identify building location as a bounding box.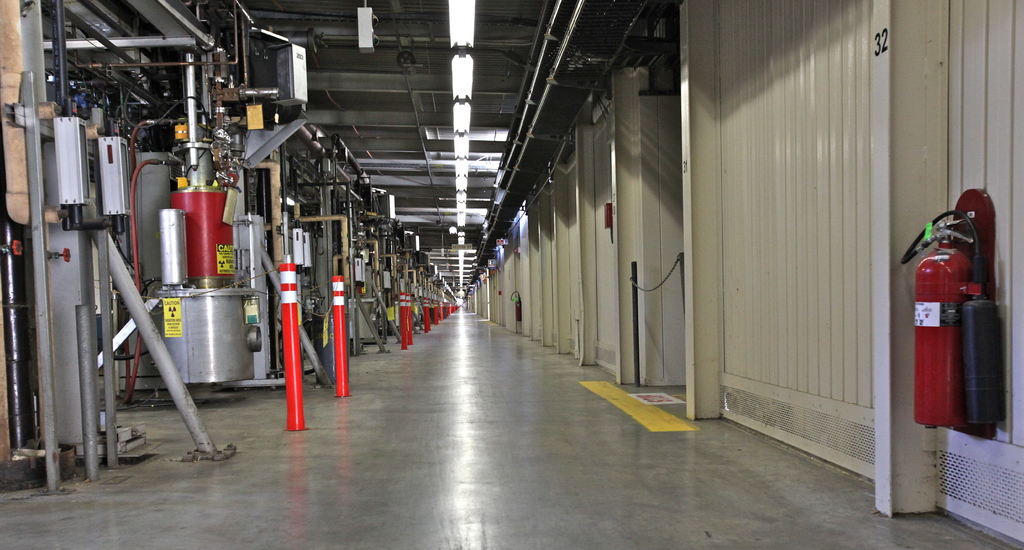
(left=0, top=0, right=1021, bottom=544).
